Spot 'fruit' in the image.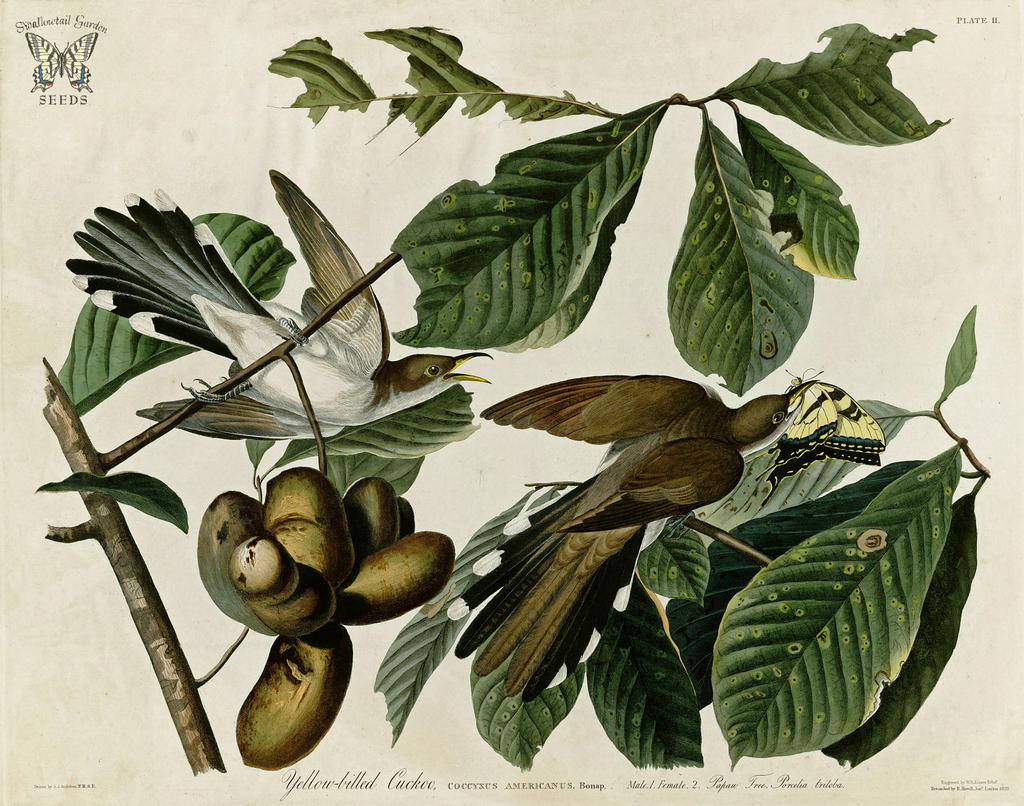
'fruit' found at pyautogui.locateOnScreen(212, 641, 351, 769).
